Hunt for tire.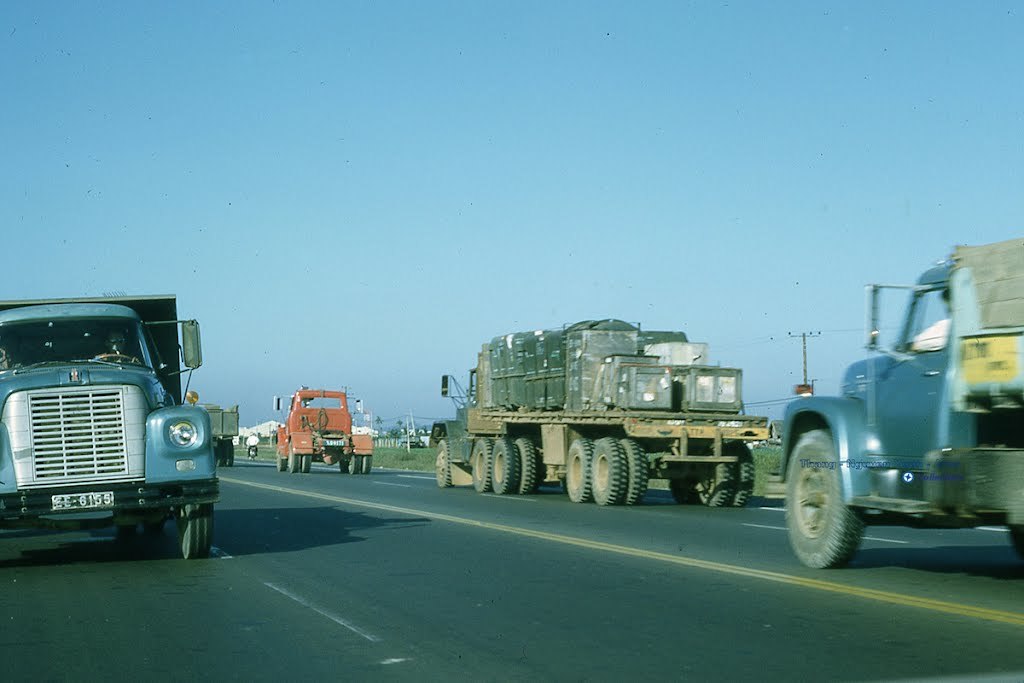
Hunted down at 493:437:515:498.
